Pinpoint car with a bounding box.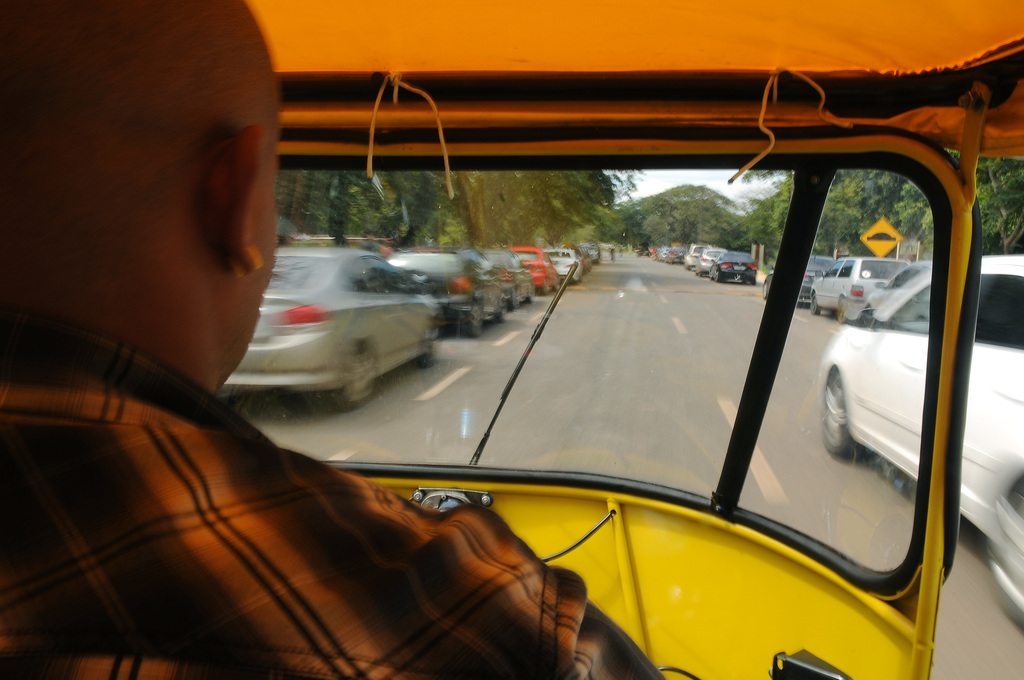
<region>857, 258, 931, 320</region>.
